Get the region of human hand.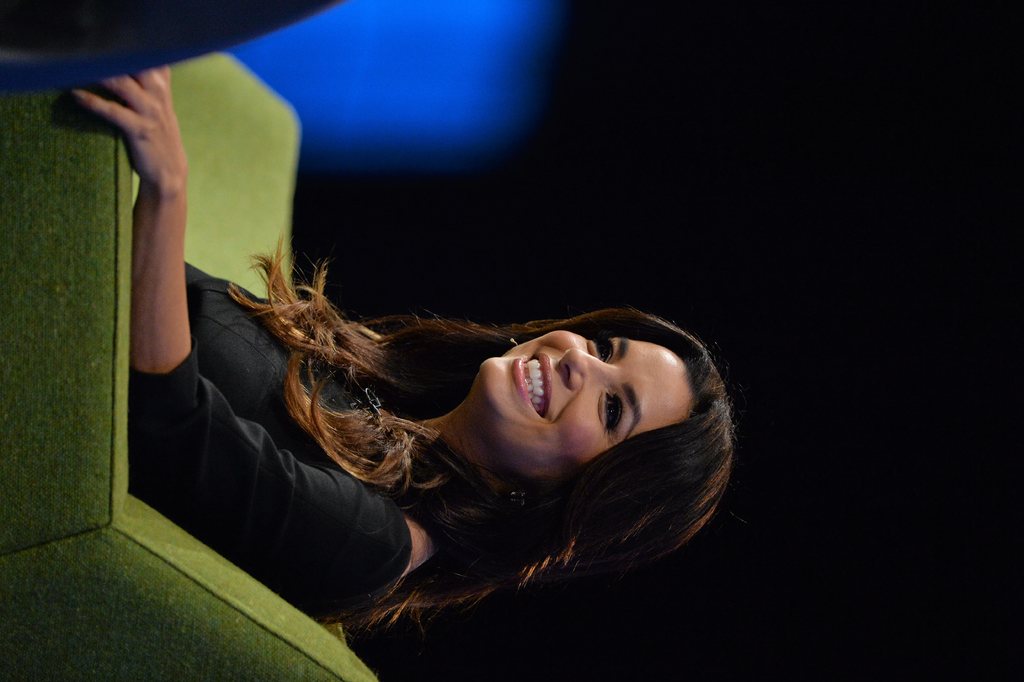
select_region(70, 51, 191, 222).
